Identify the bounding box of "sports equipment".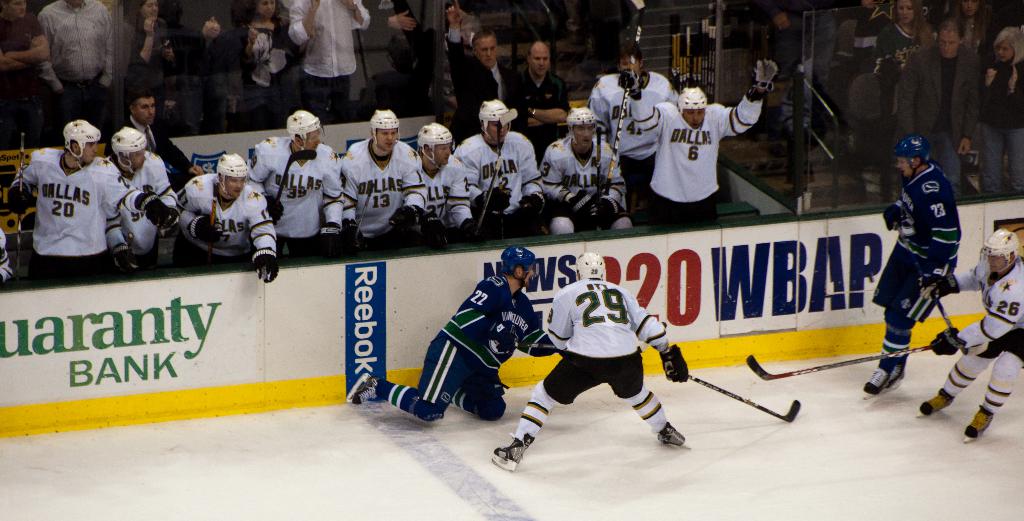
box(489, 433, 535, 474).
